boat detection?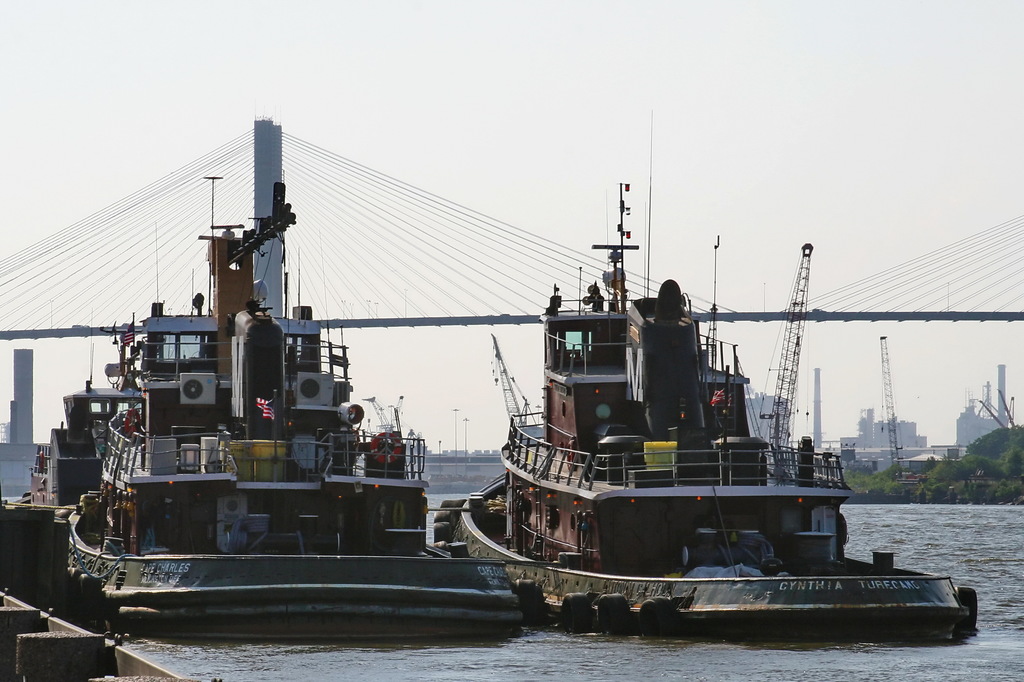
{"x1": 434, "y1": 141, "x2": 967, "y2": 633}
